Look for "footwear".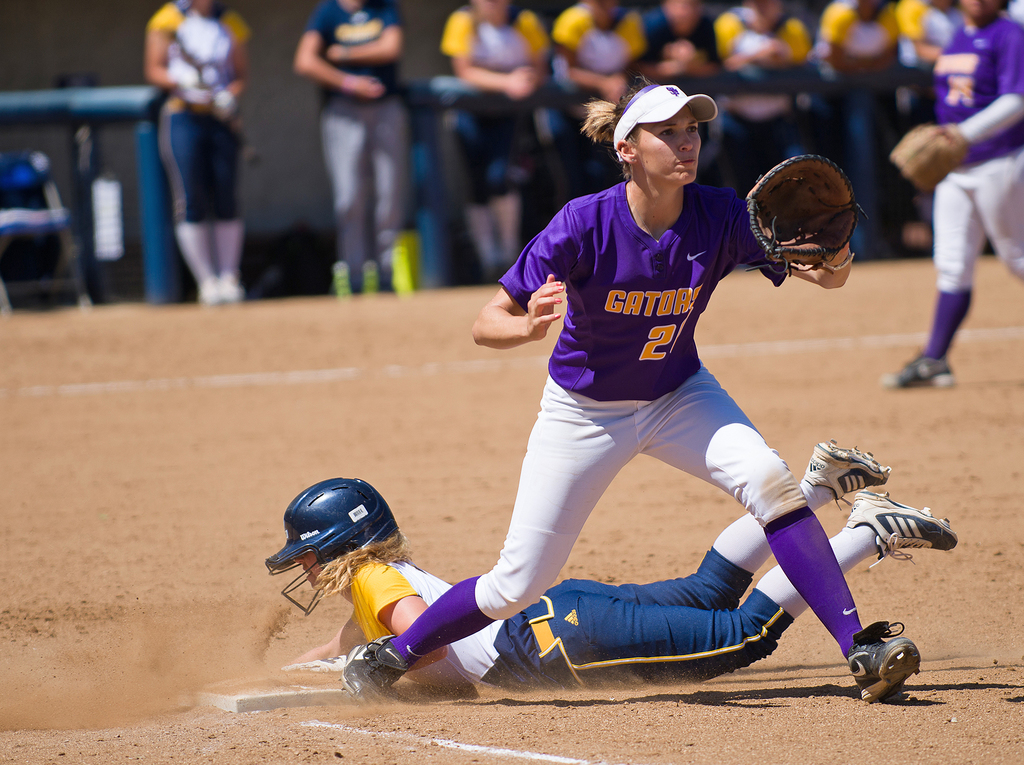
Found: Rect(876, 342, 961, 386).
